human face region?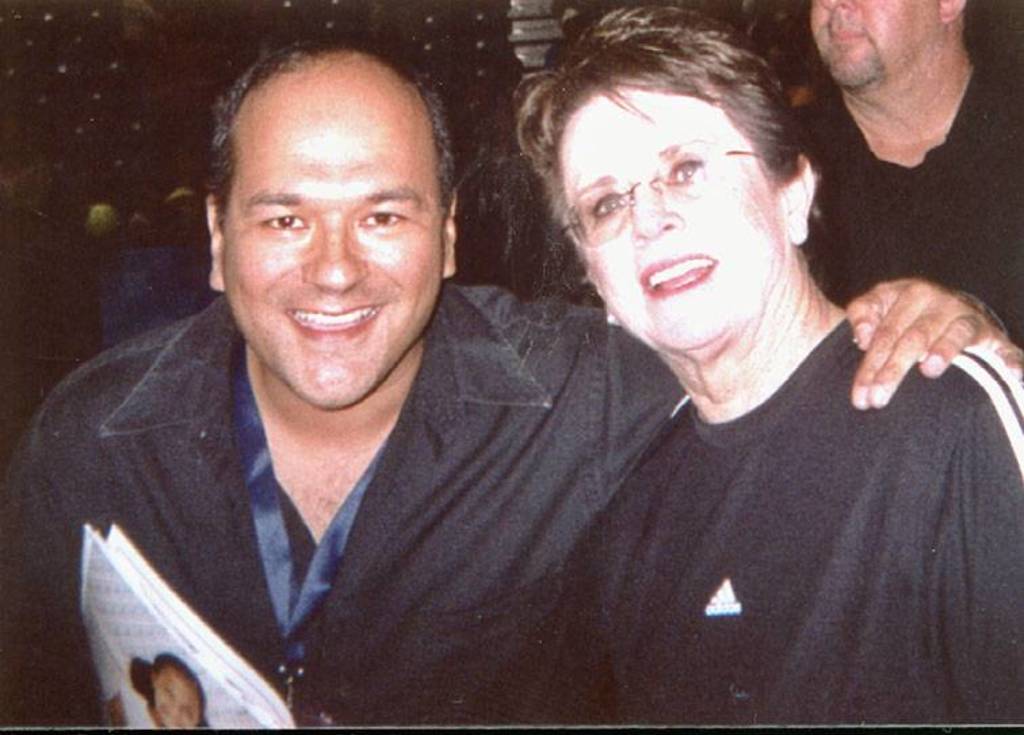
<region>559, 96, 787, 344</region>
